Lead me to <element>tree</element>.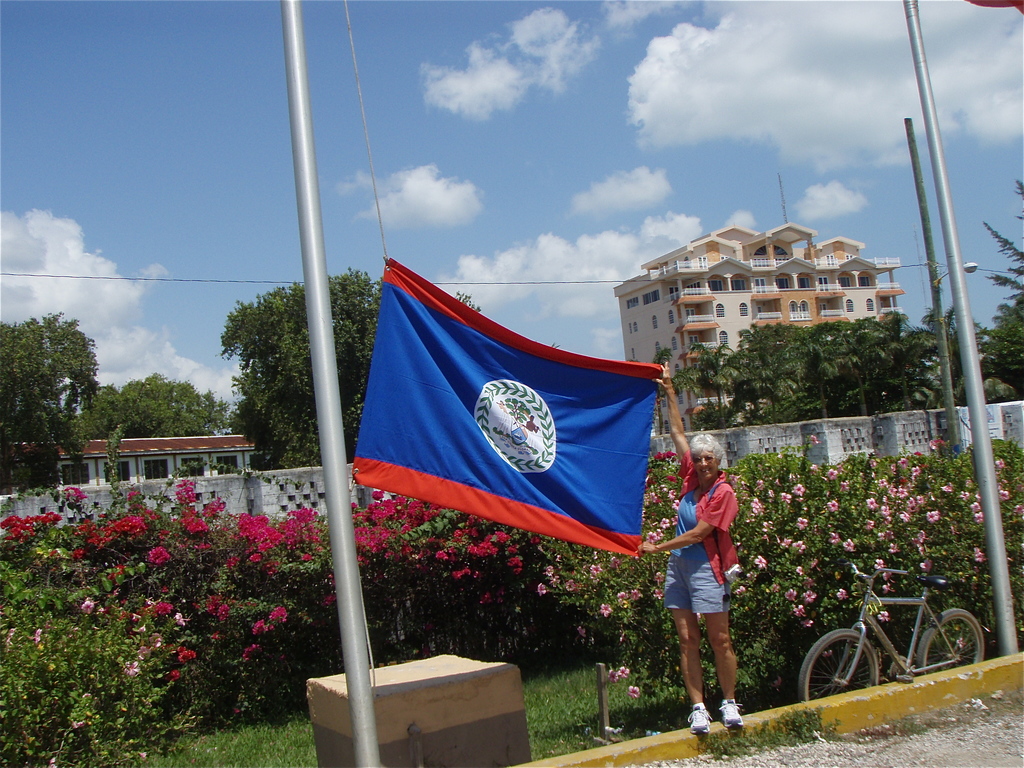
Lead to x1=8, y1=285, x2=102, y2=472.
